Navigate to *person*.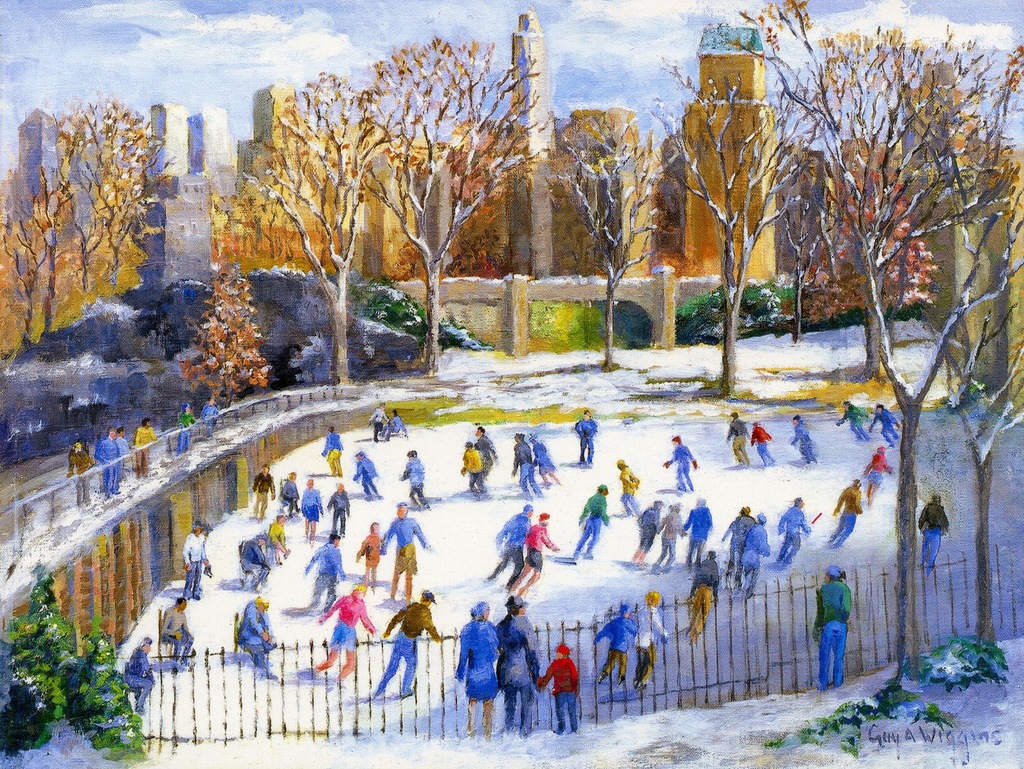
Navigation target: (916,494,951,578).
